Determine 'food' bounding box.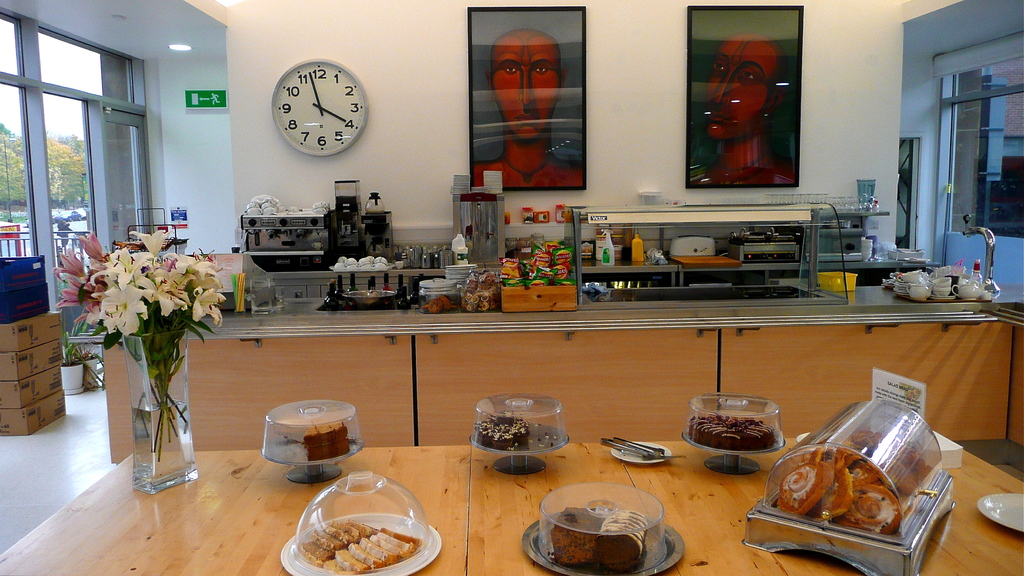
Determined: <region>346, 541, 380, 568</region>.
